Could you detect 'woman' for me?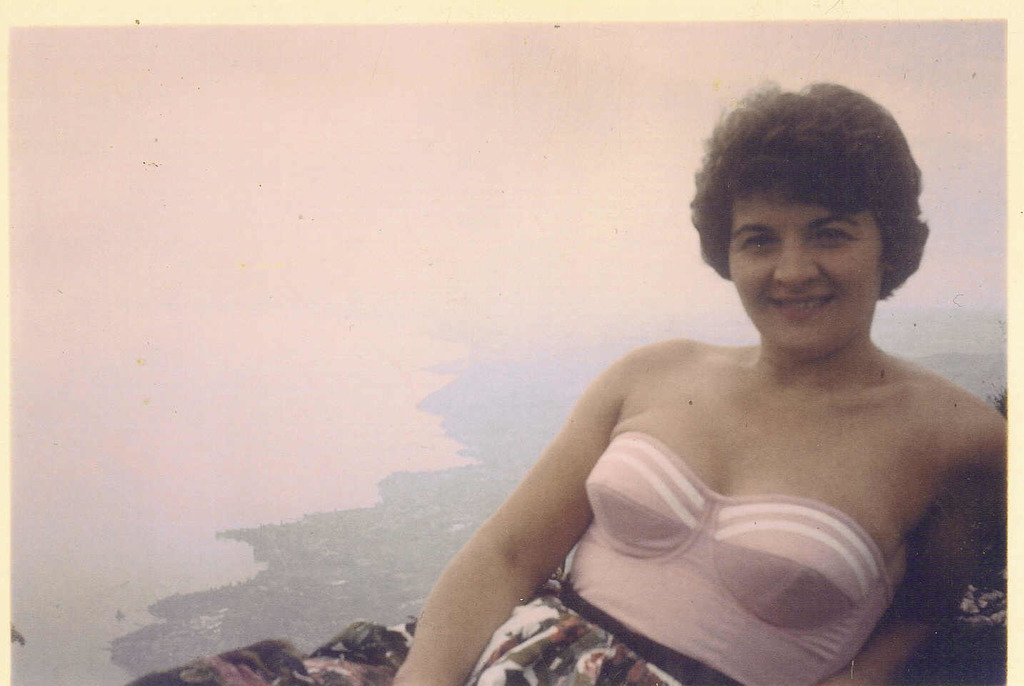
Detection result: (left=399, top=73, right=1005, bottom=685).
